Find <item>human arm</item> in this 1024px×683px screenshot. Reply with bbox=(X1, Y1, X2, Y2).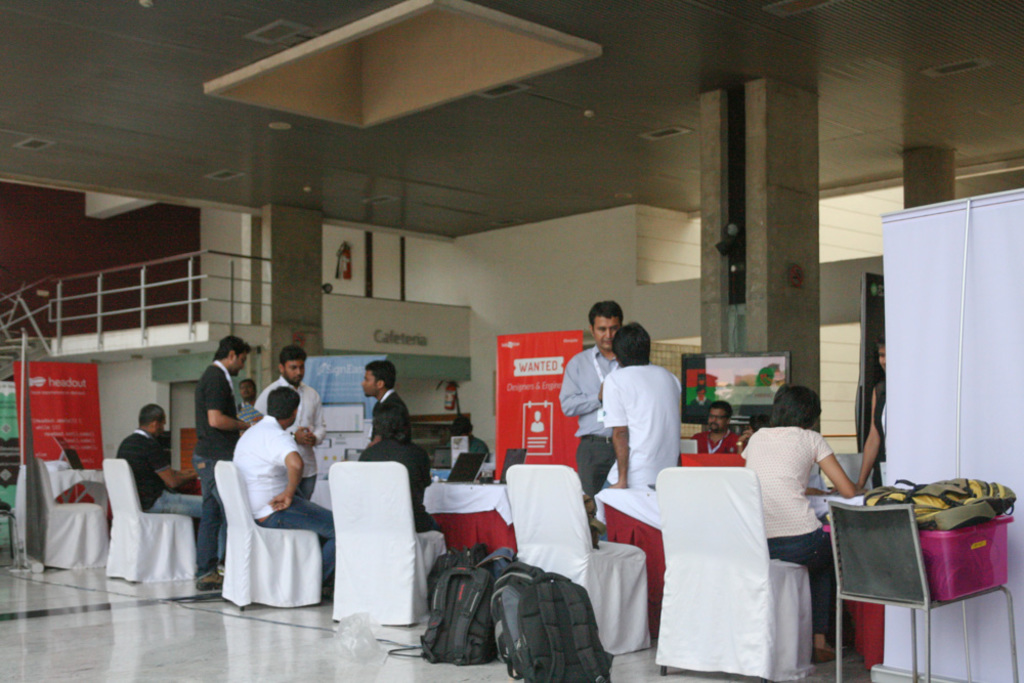
bbox=(256, 400, 308, 449).
